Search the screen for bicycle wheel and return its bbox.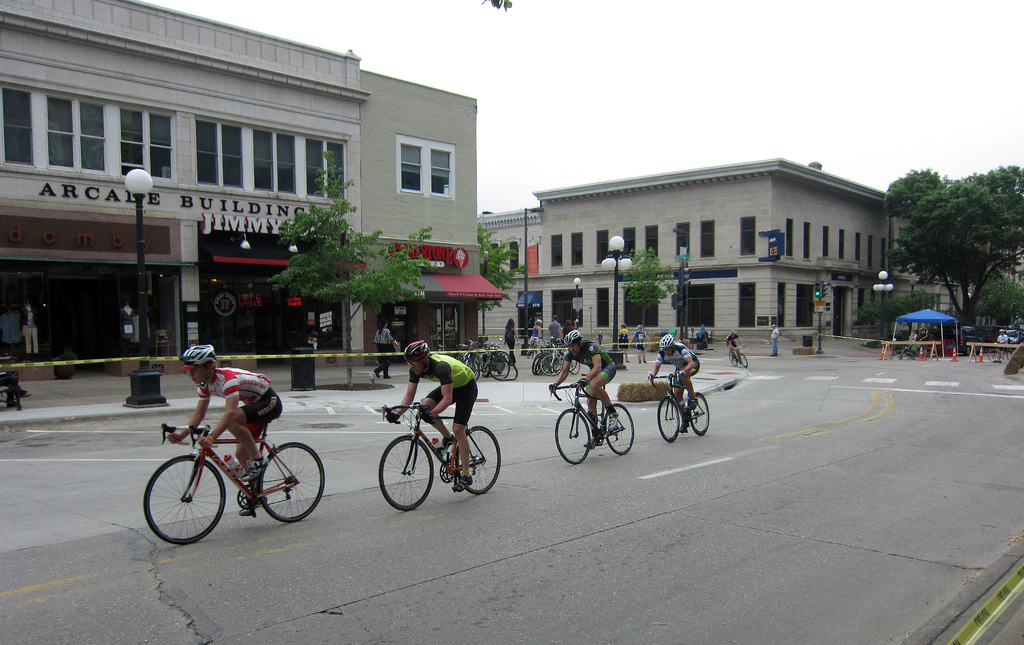
Found: locate(148, 455, 216, 543).
